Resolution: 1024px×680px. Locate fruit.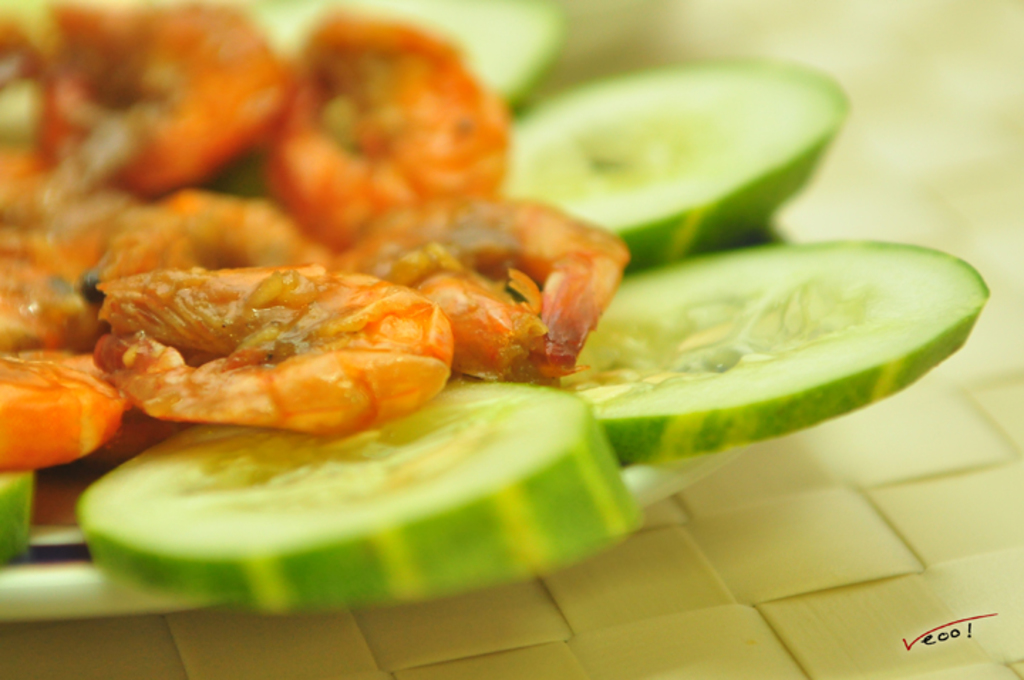
Rect(558, 238, 990, 461).
